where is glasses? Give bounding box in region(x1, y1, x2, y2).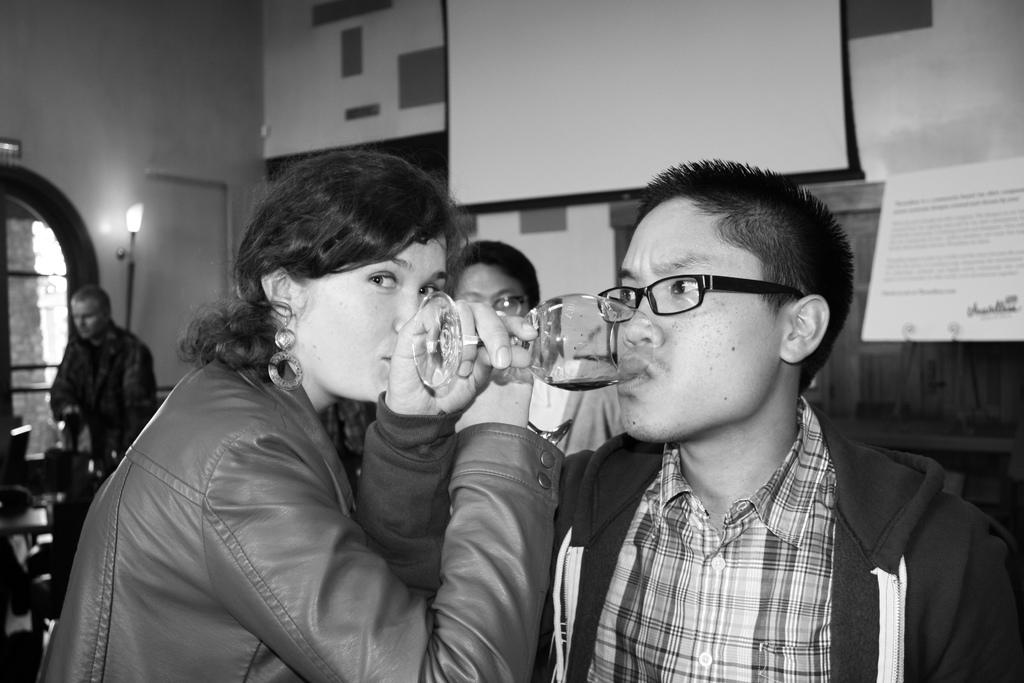
region(494, 292, 534, 317).
